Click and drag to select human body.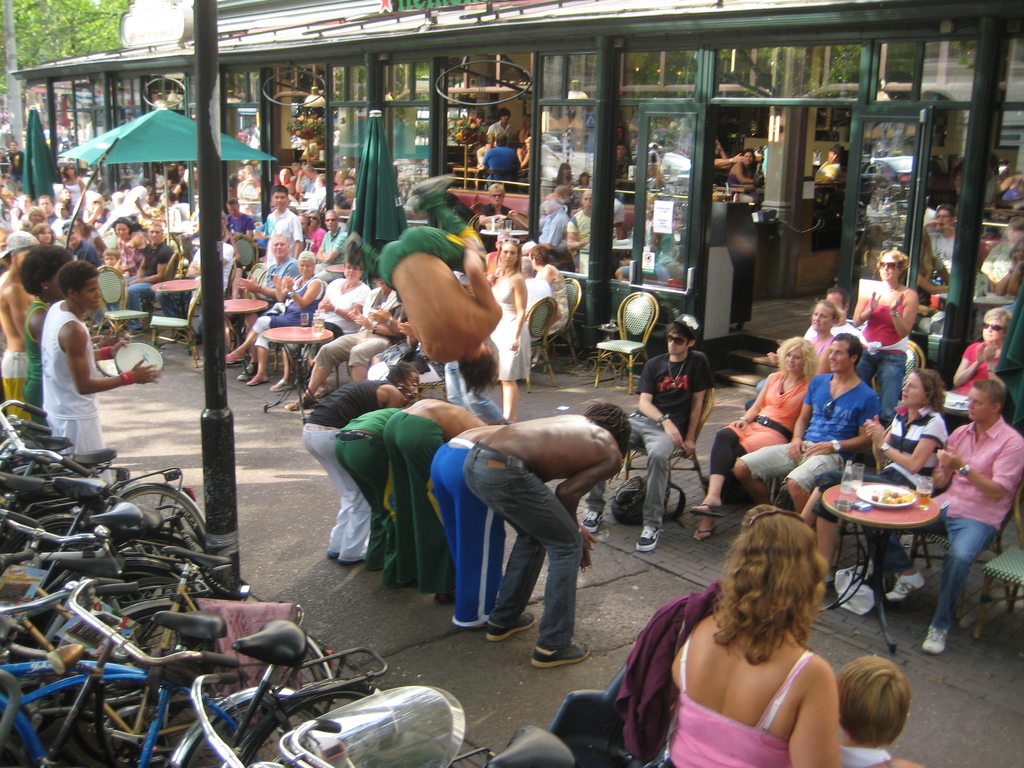
Selection: rect(621, 507, 918, 767).
